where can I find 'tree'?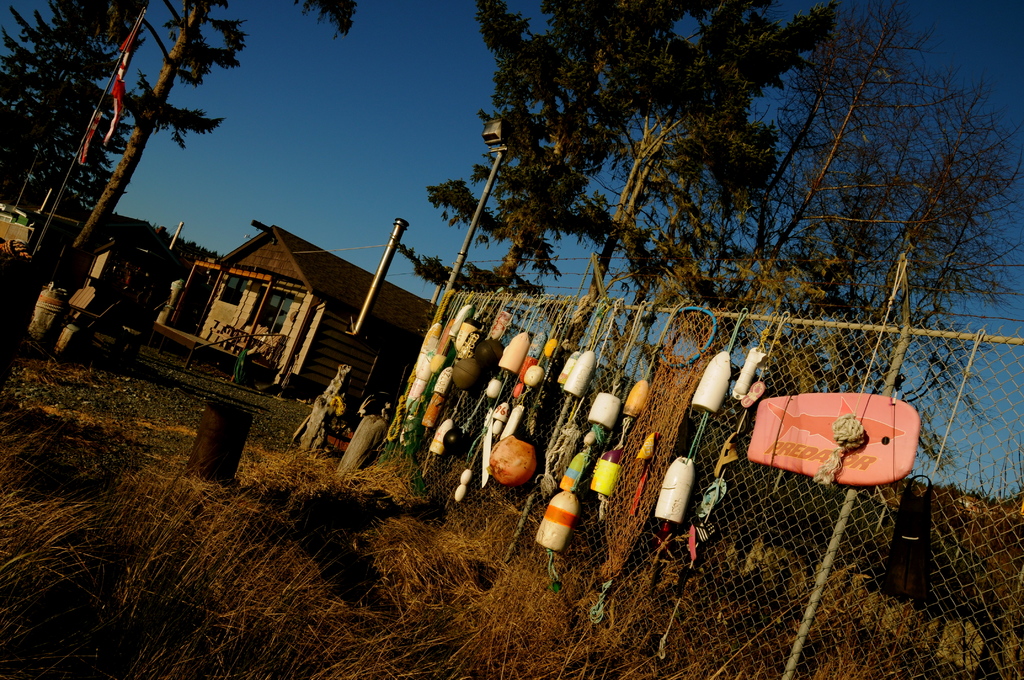
You can find it at [left=17, top=0, right=300, bottom=353].
